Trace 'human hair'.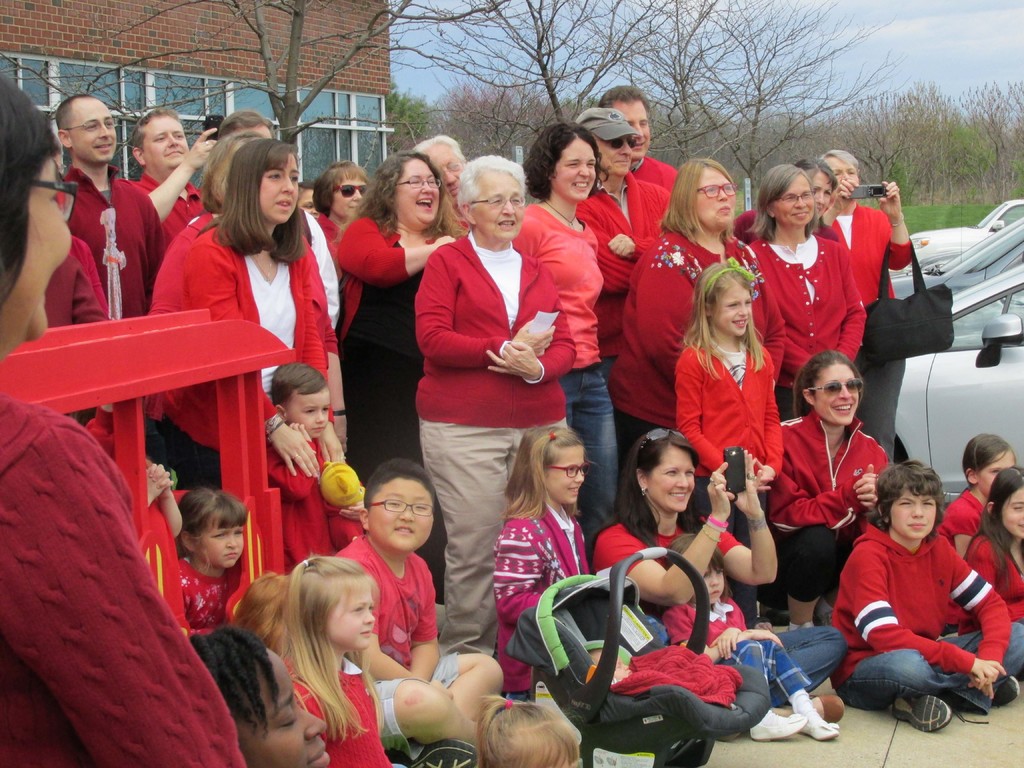
Traced to [189,620,287,749].
